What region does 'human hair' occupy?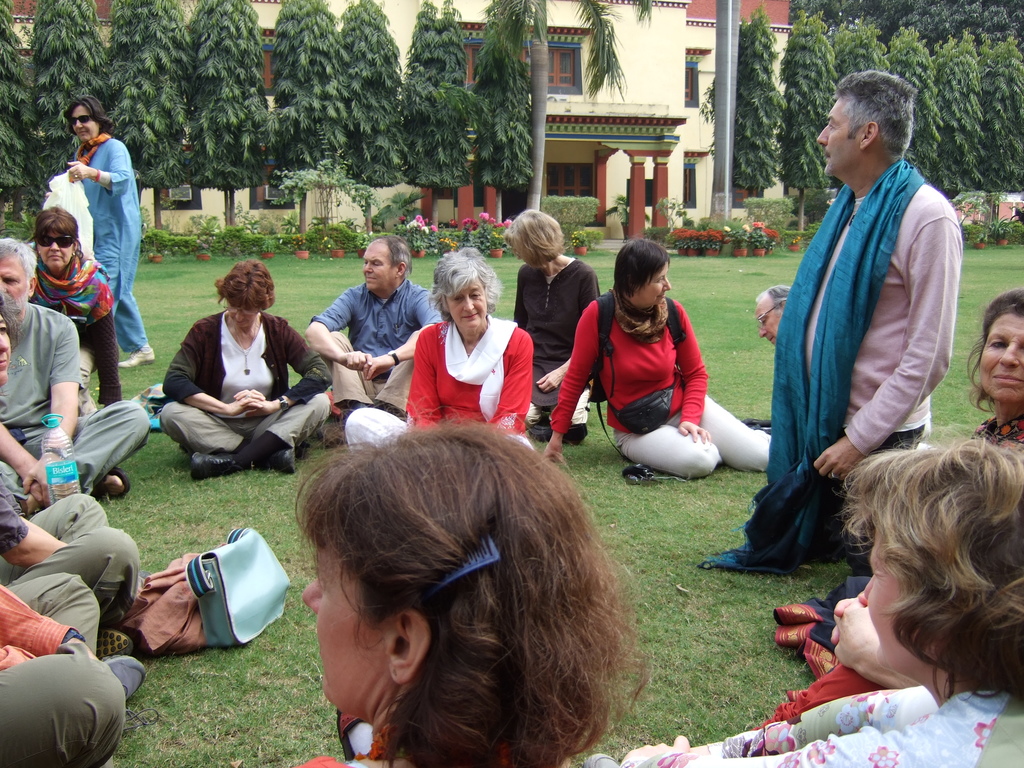
500:208:564:266.
